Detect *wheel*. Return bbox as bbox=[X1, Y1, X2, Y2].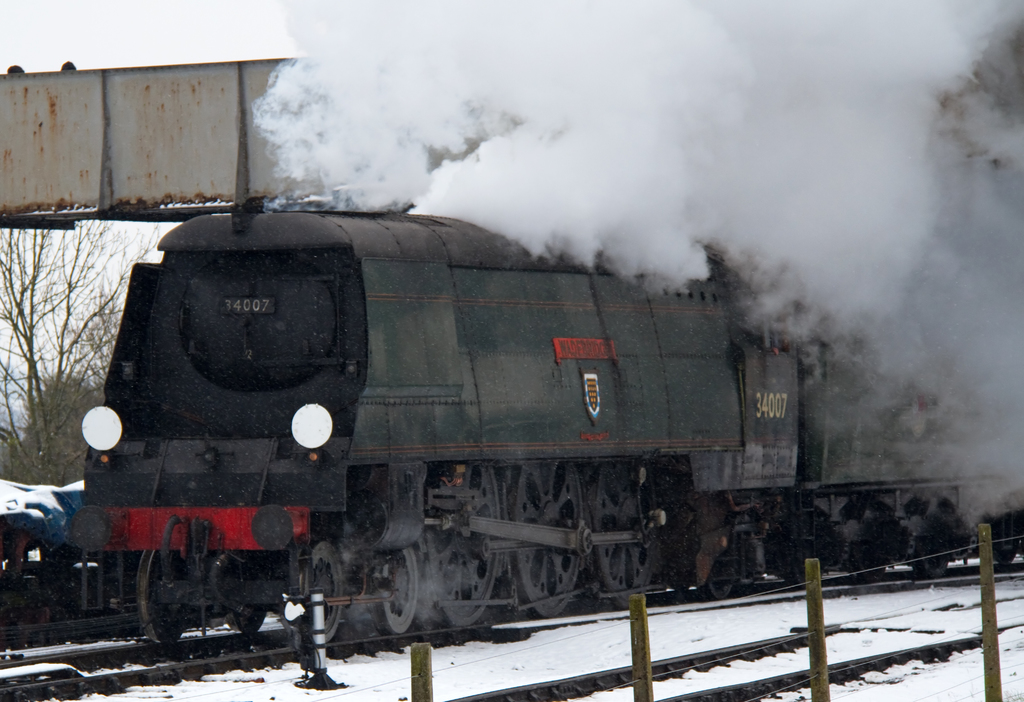
bbox=[590, 455, 665, 598].
